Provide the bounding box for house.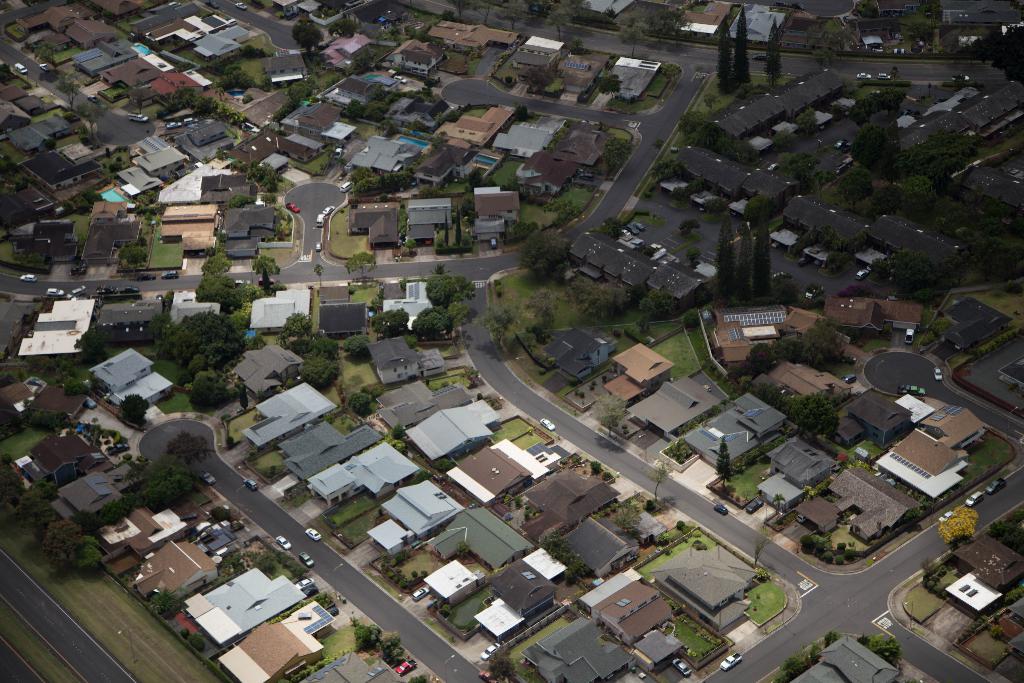
824:460:920:529.
